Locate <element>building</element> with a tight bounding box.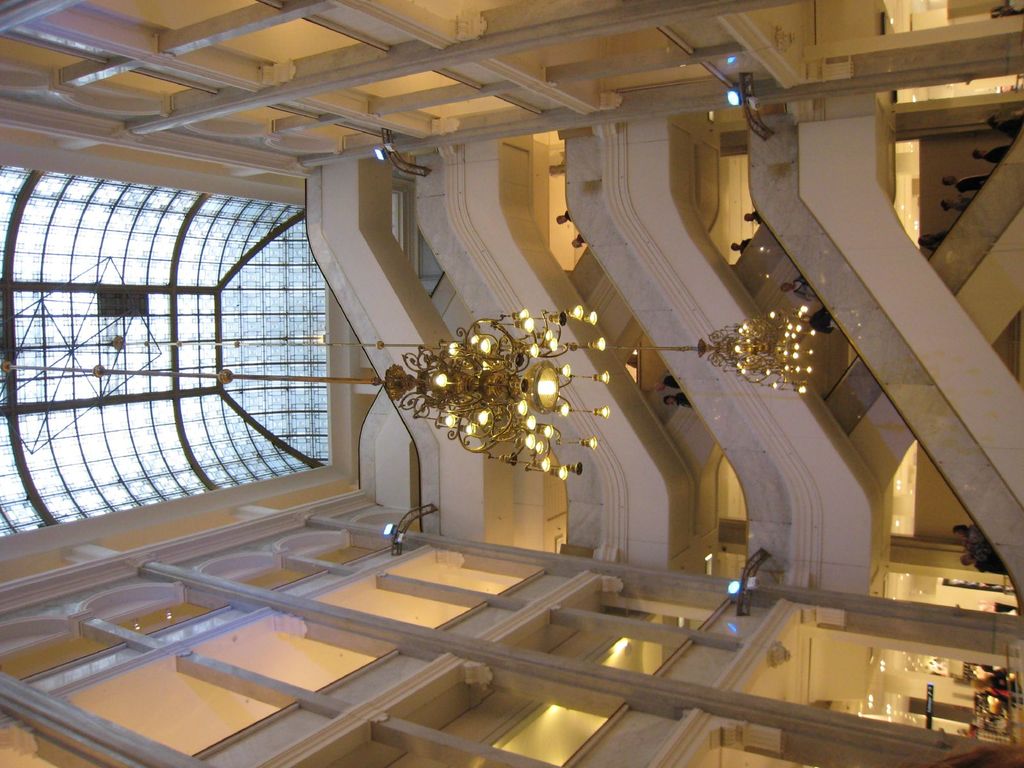
bbox(0, 0, 1023, 767).
